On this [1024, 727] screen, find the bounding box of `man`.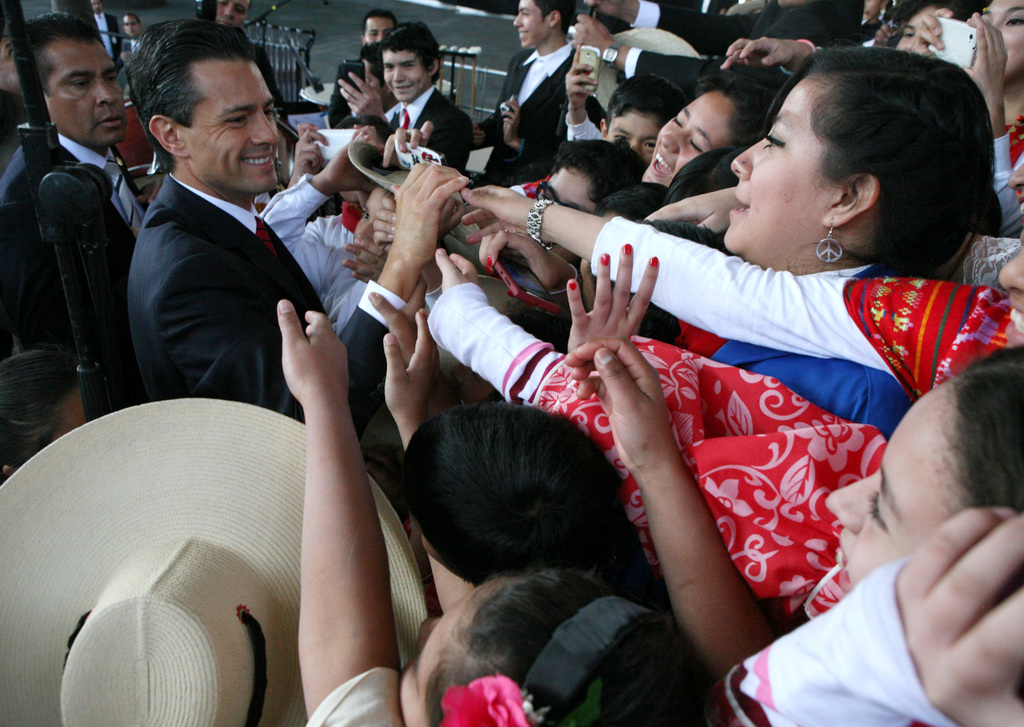
Bounding box: [x1=341, y1=20, x2=476, y2=178].
